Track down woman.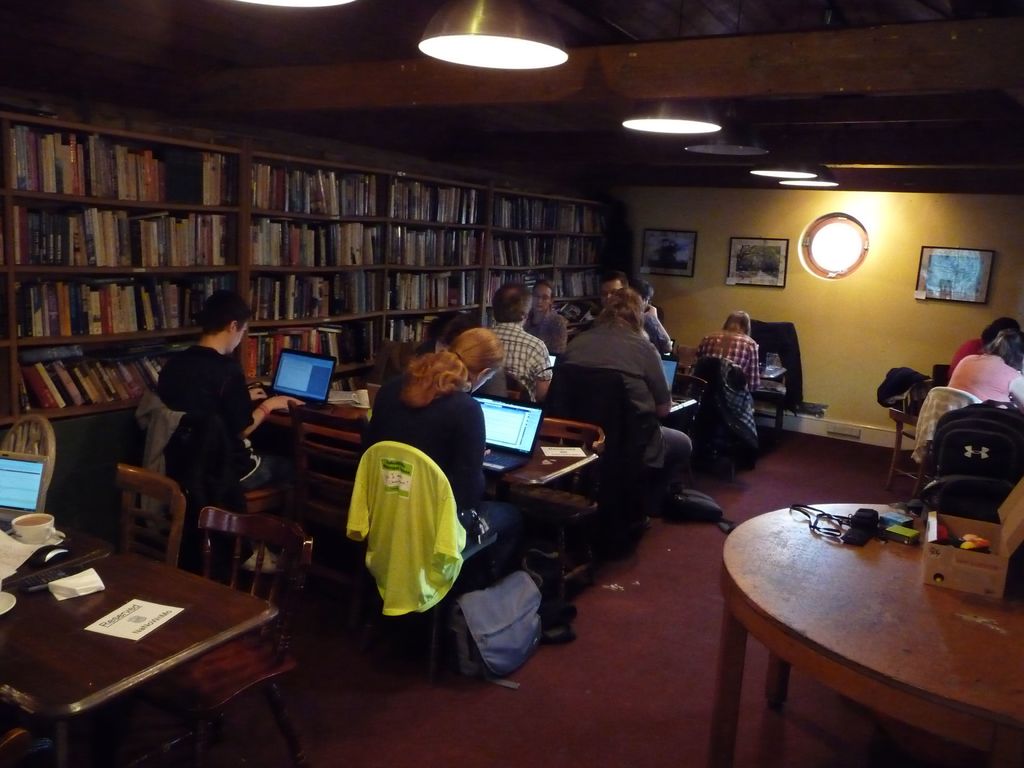
Tracked to <region>697, 308, 762, 463</region>.
